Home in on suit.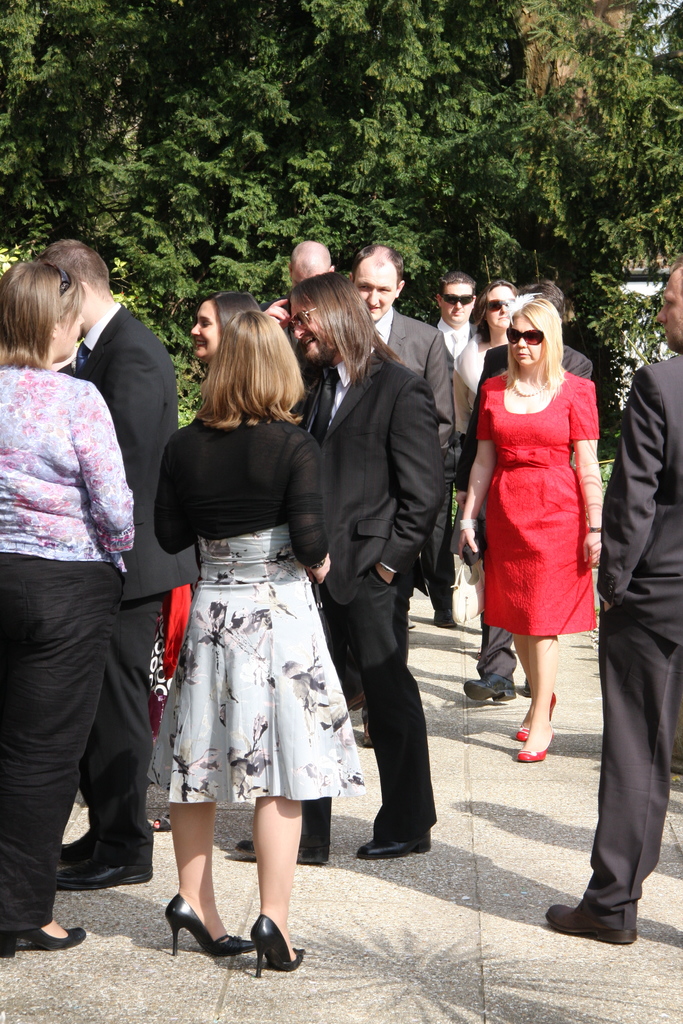
Homed in at (left=66, top=300, right=204, bottom=868).
